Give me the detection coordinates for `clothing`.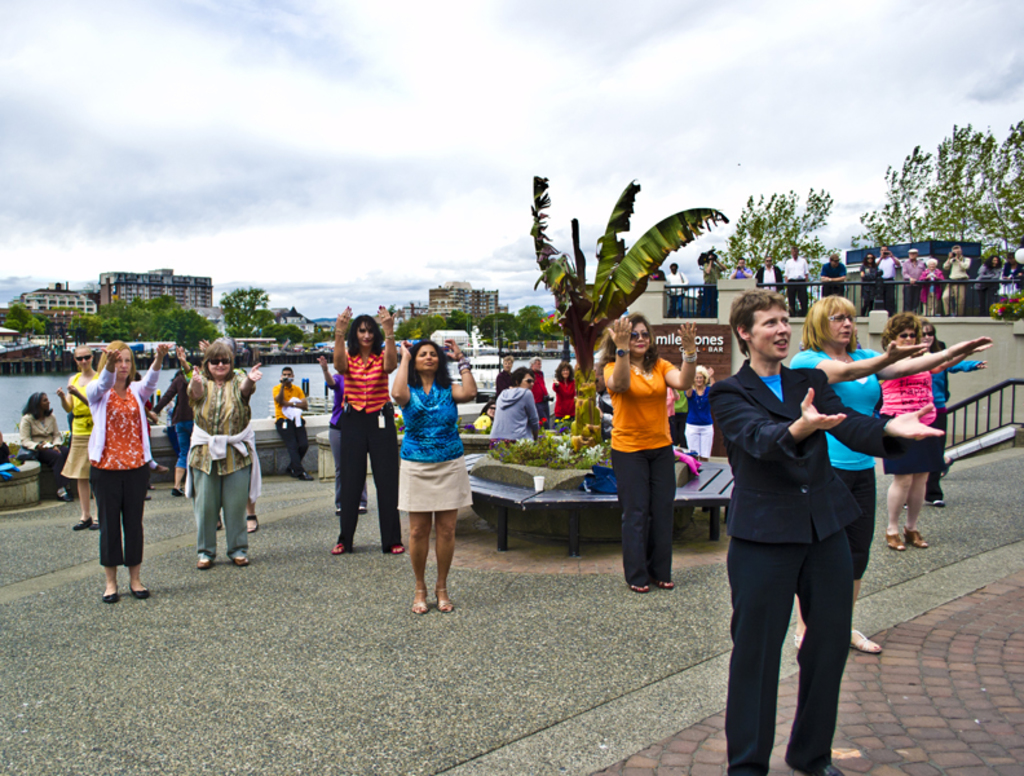
locate(754, 264, 789, 294).
